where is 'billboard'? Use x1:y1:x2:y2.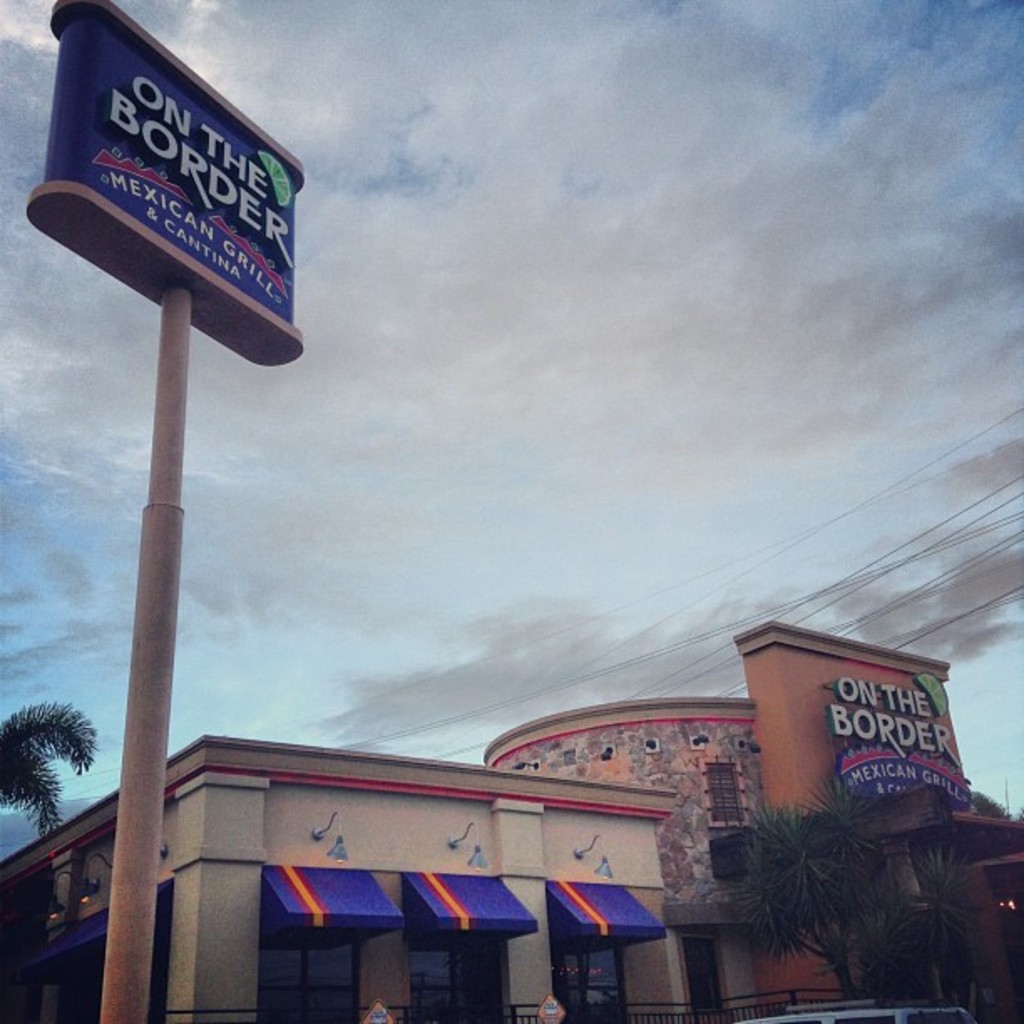
35:2:306:331.
